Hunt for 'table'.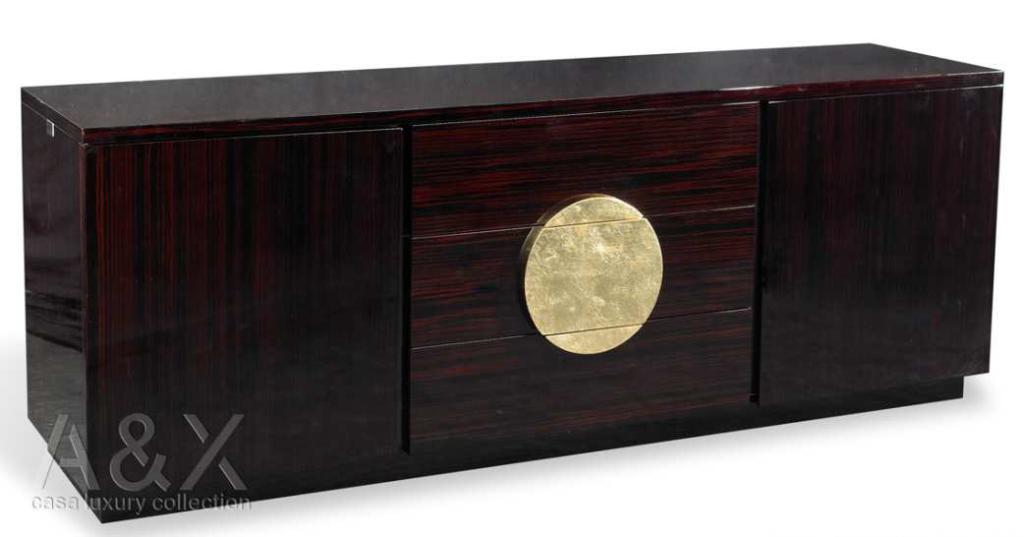
Hunted down at box(63, 31, 1023, 517).
